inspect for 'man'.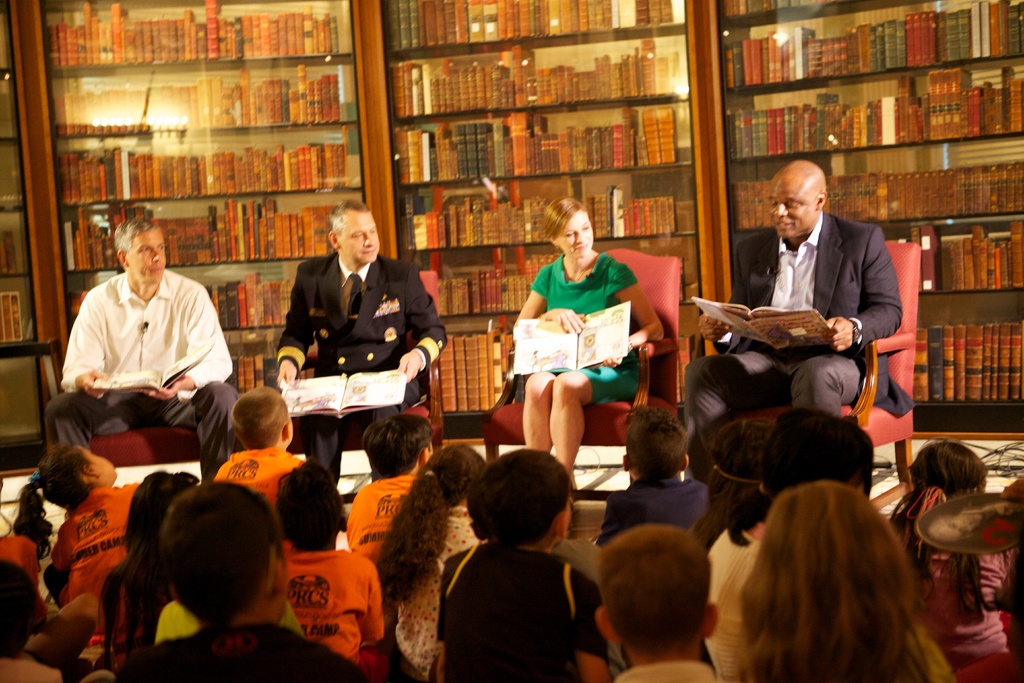
Inspection: detection(263, 197, 449, 471).
